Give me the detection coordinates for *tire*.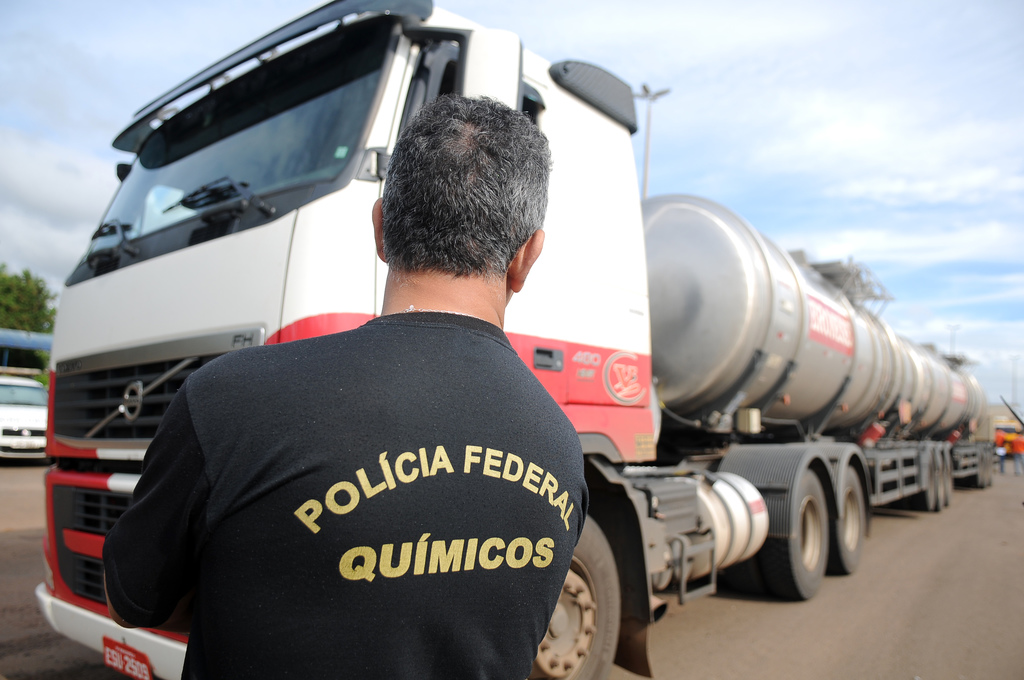
(837, 464, 867, 573).
